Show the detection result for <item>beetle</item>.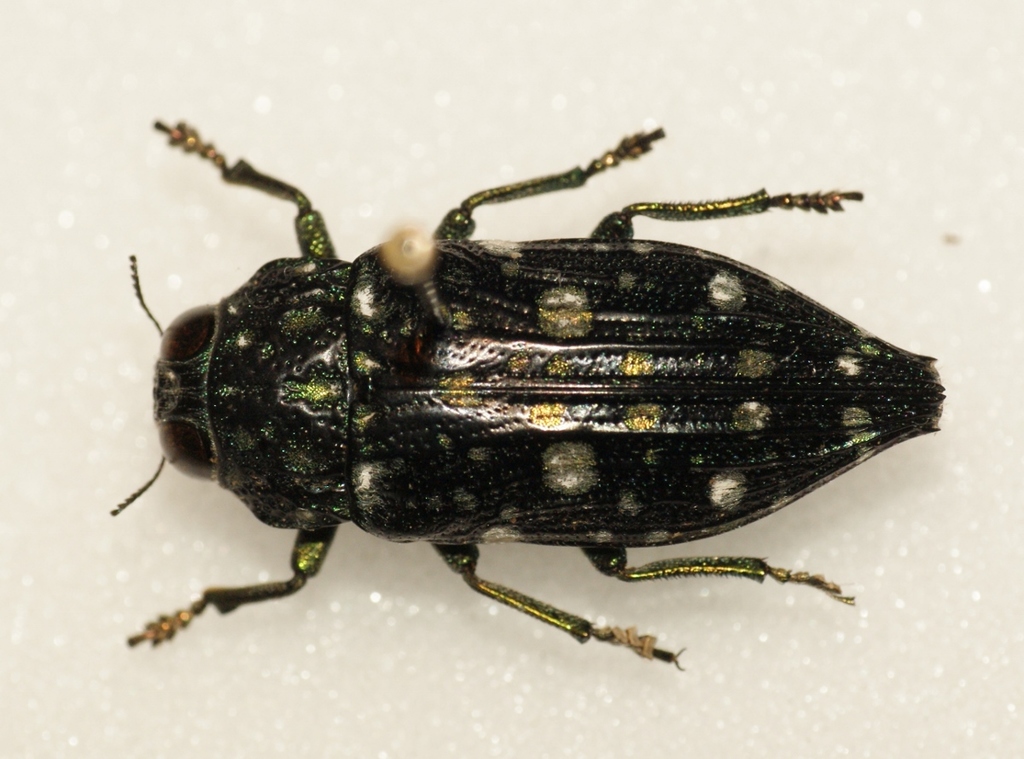
locate(78, 110, 949, 675).
